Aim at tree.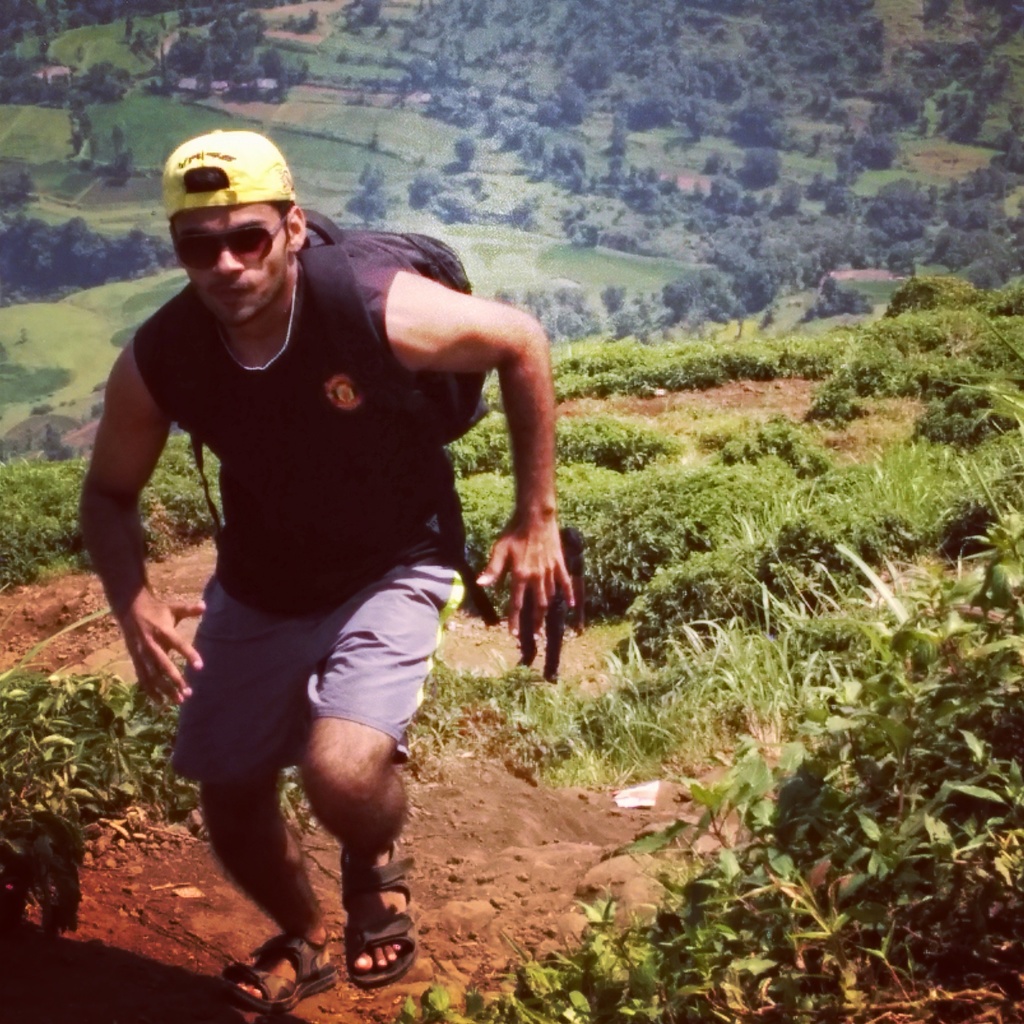
Aimed at (402,171,445,207).
